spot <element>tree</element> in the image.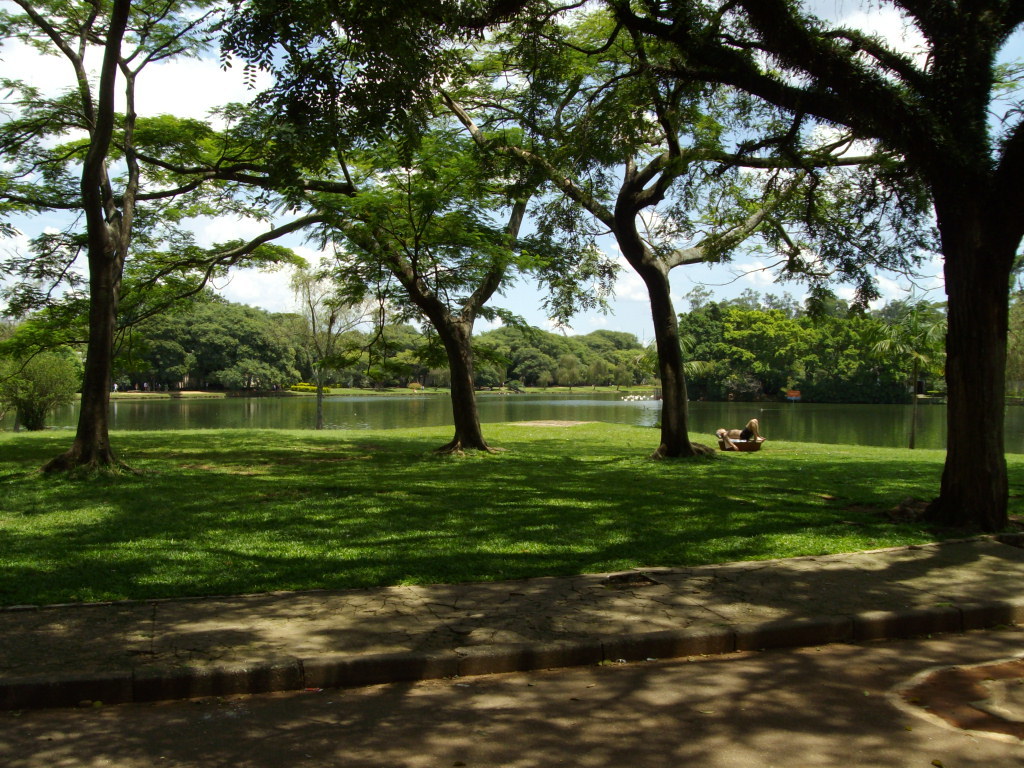
<element>tree</element> found at x1=538, y1=330, x2=572, y2=352.
